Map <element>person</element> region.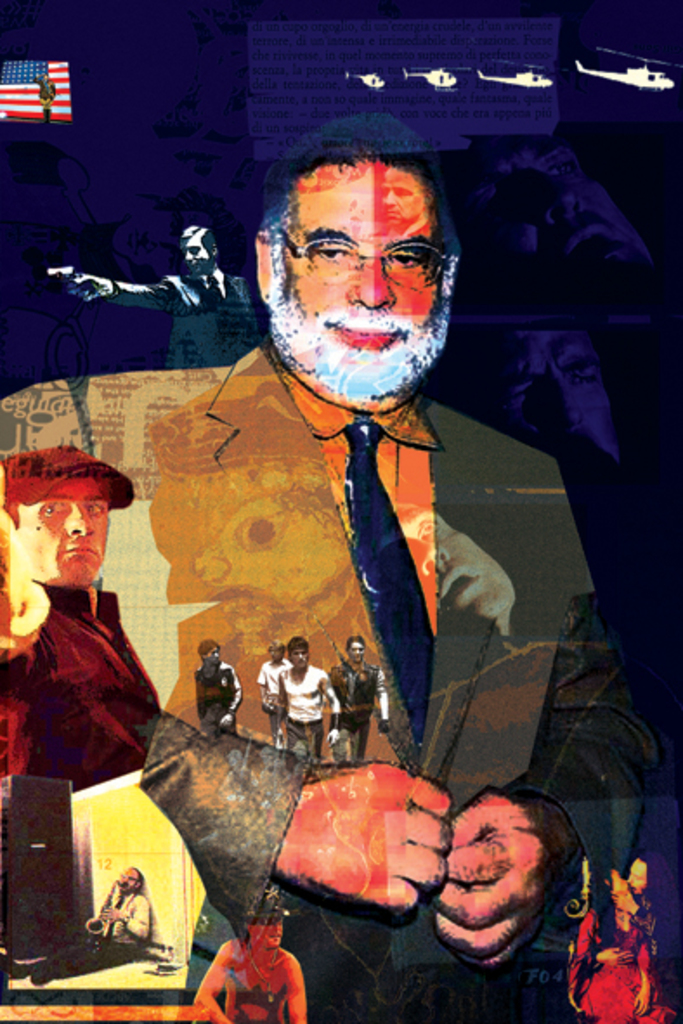
Mapped to {"left": 449, "top": 139, "right": 654, "bottom": 262}.
